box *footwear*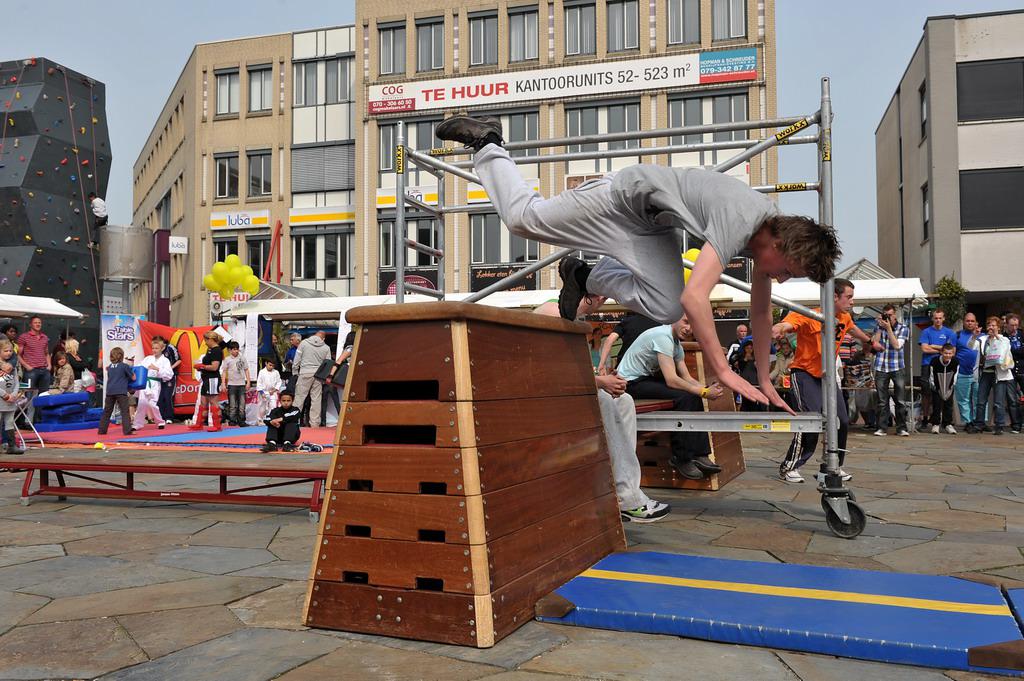
bbox=(298, 440, 323, 453)
